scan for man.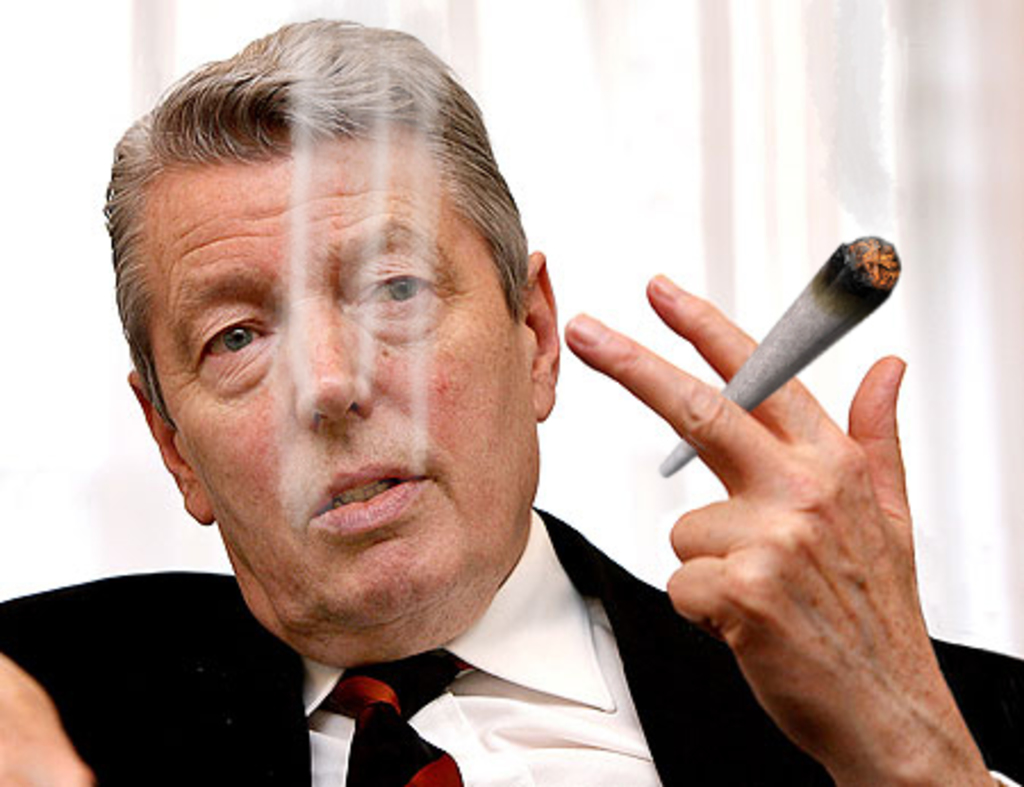
Scan result: [0,25,1022,785].
